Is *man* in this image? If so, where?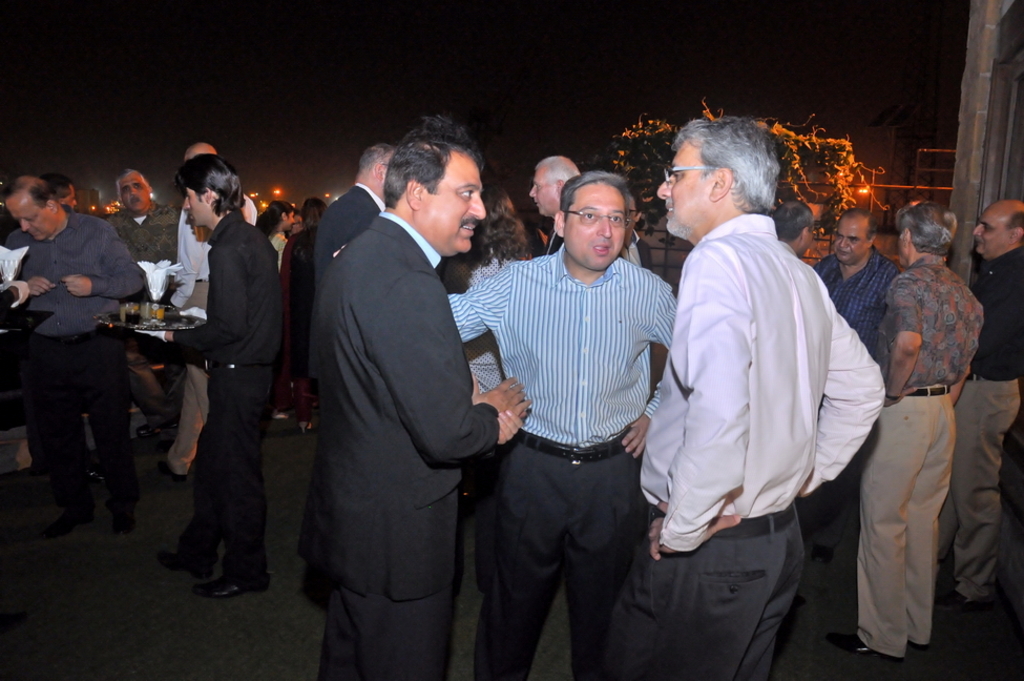
Yes, at <bbox>534, 152, 579, 253</bbox>.
